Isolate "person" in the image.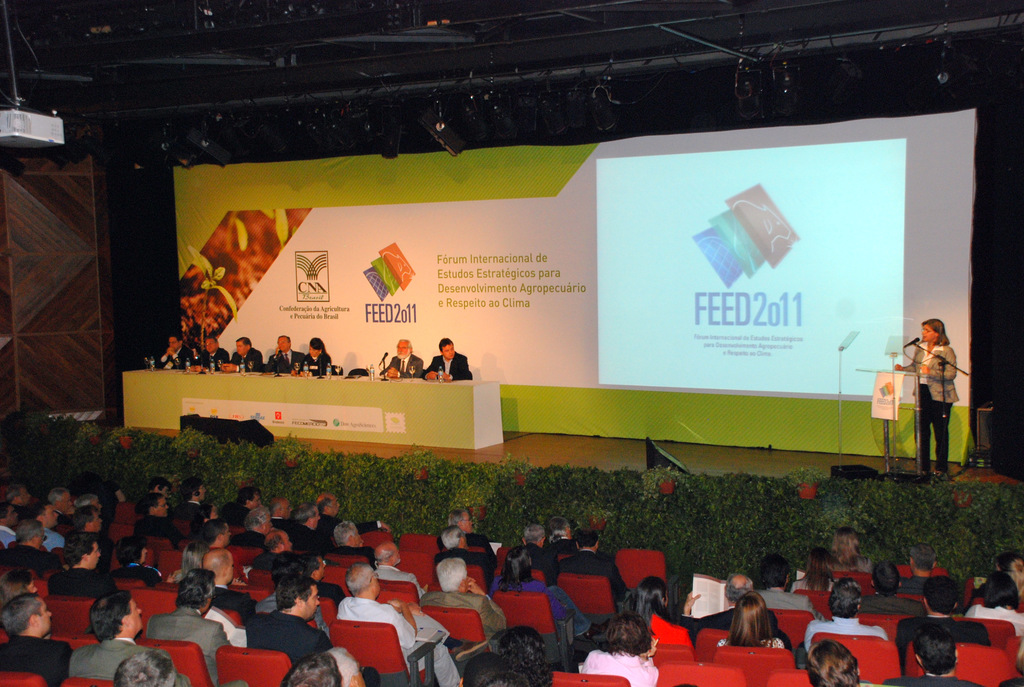
Isolated region: BBox(802, 587, 893, 658).
